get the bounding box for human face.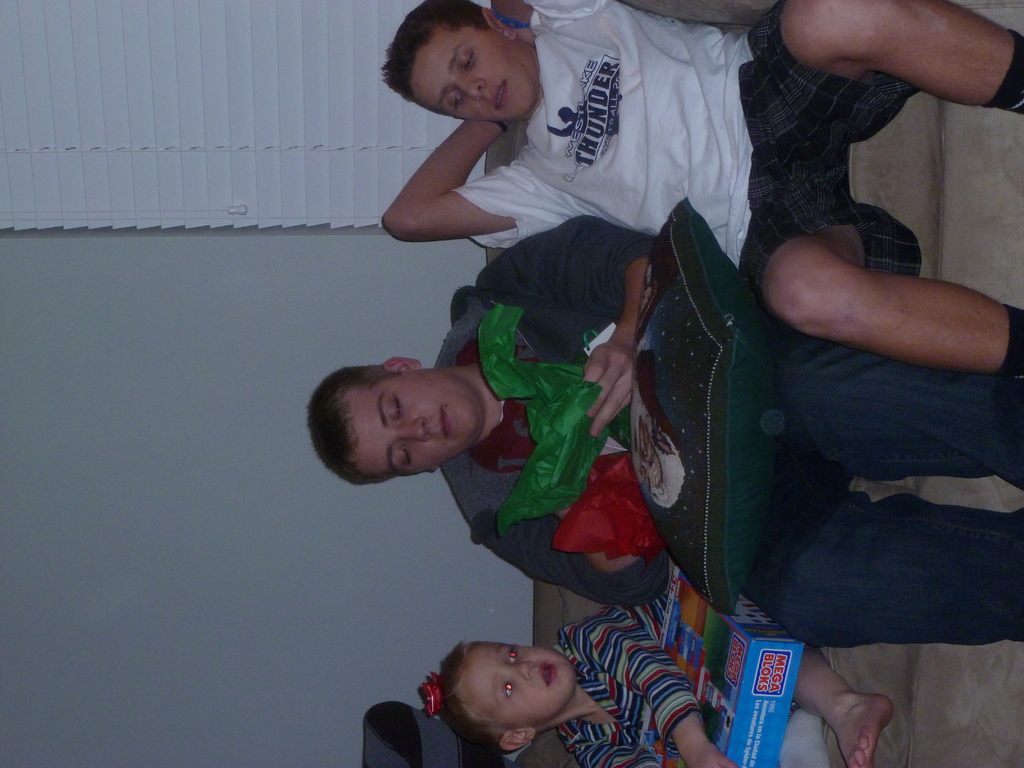
413/22/535/127.
